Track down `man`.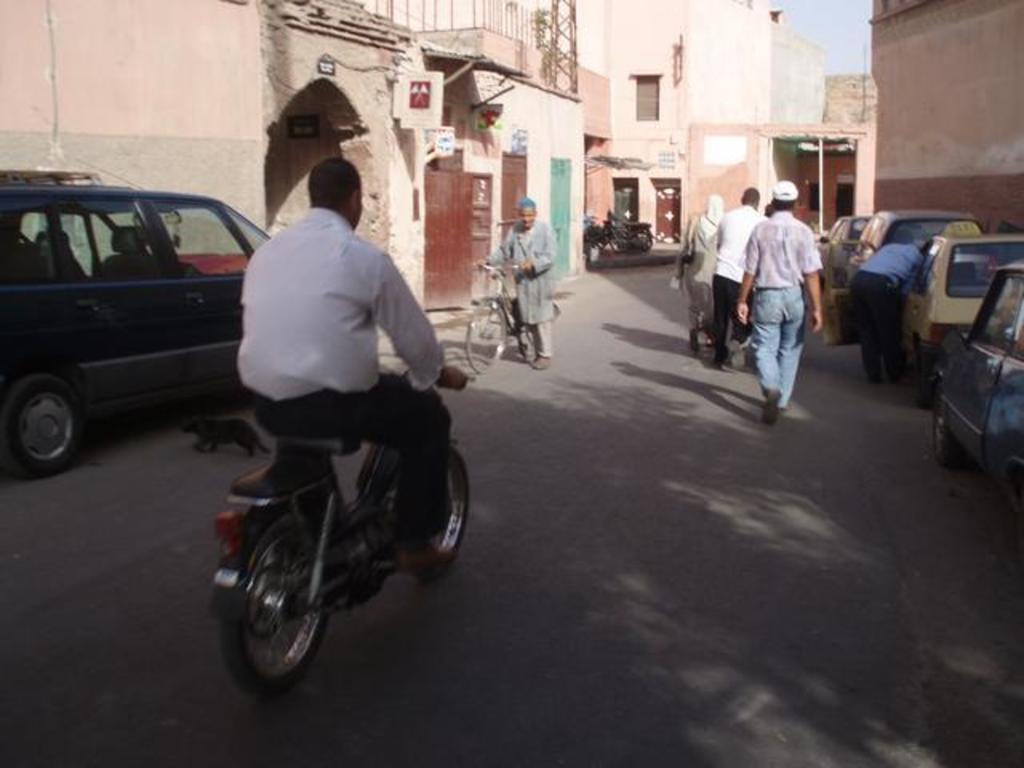
Tracked to 715 186 768 373.
